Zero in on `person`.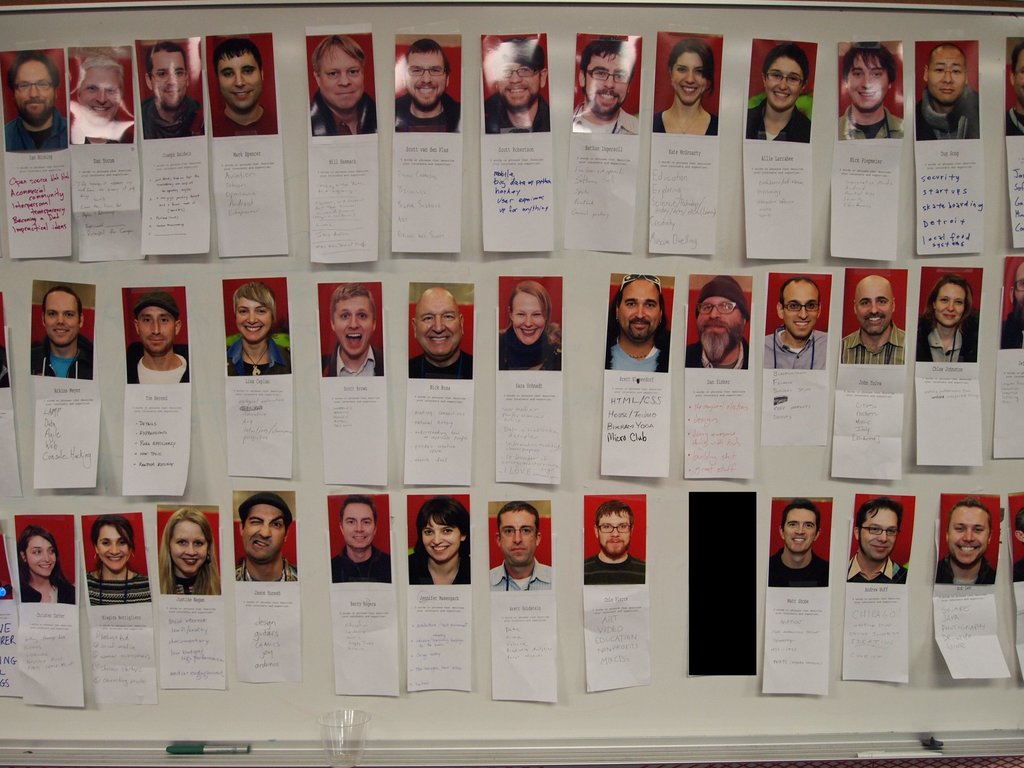
Zeroed in: [left=997, top=266, right=1023, bottom=348].
